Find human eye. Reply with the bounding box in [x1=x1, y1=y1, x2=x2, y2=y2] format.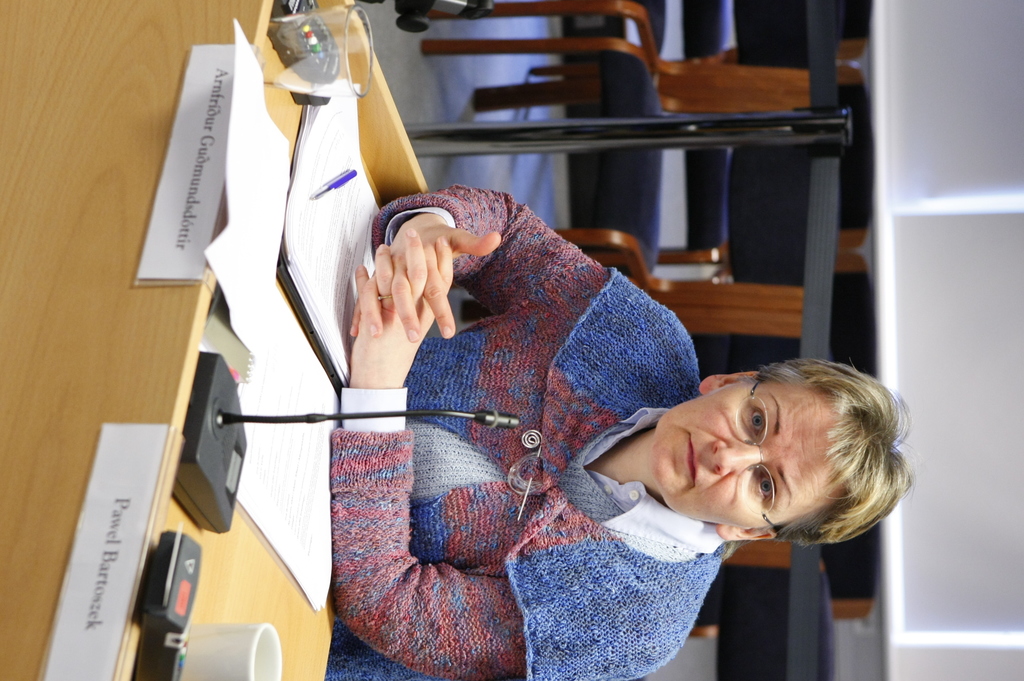
[x1=751, y1=468, x2=779, y2=506].
